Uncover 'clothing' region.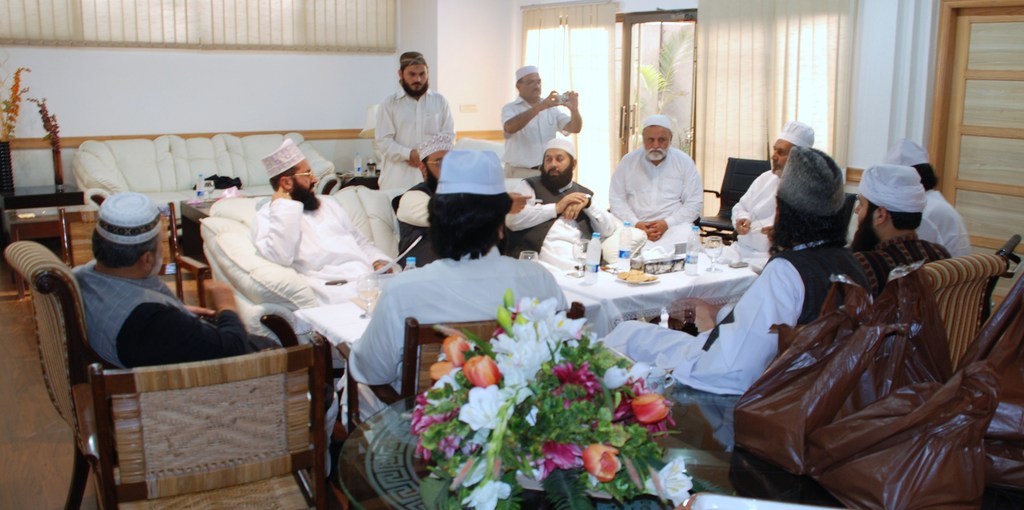
Uncovered: 842,242,943,305.
